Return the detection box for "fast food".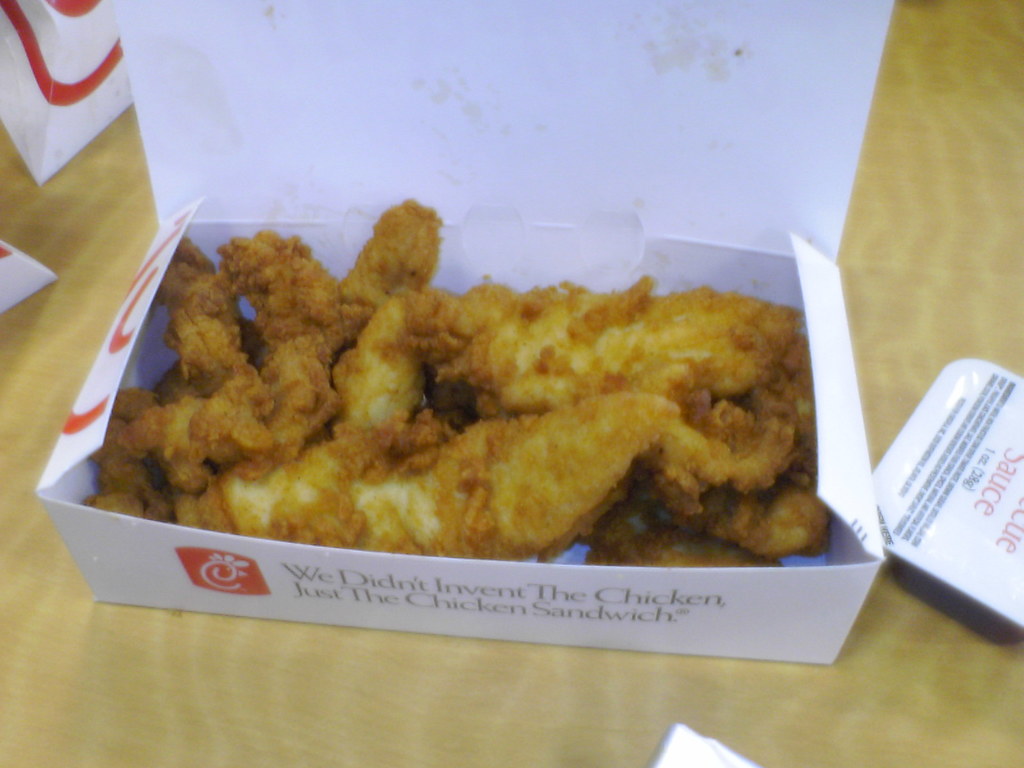
479, 282, 812, 416.
